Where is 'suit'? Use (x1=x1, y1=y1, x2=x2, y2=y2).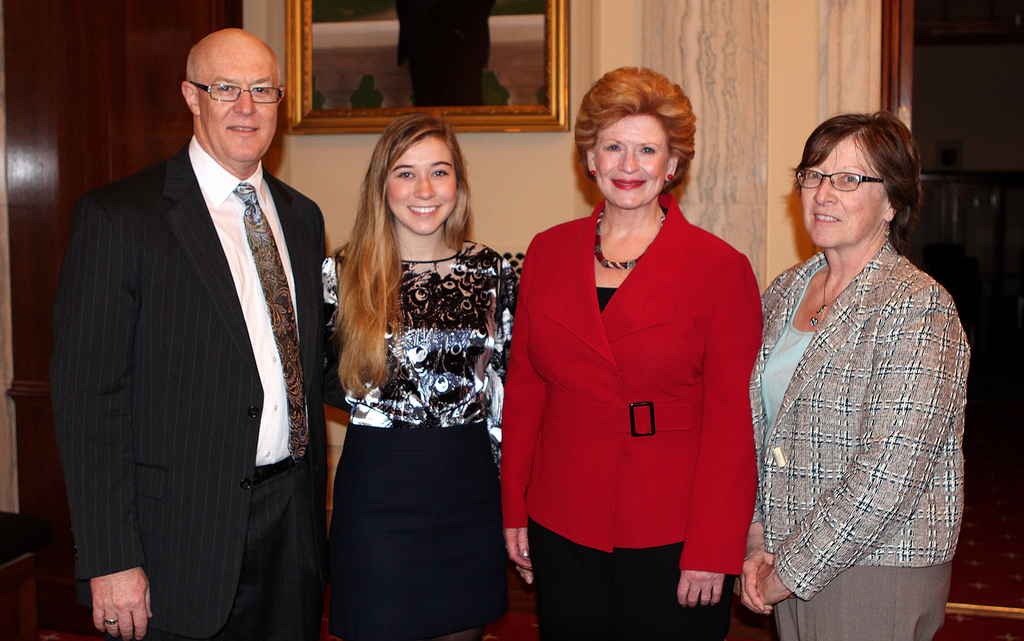
(x1=55, y1=19, x2=337, y2=640).
